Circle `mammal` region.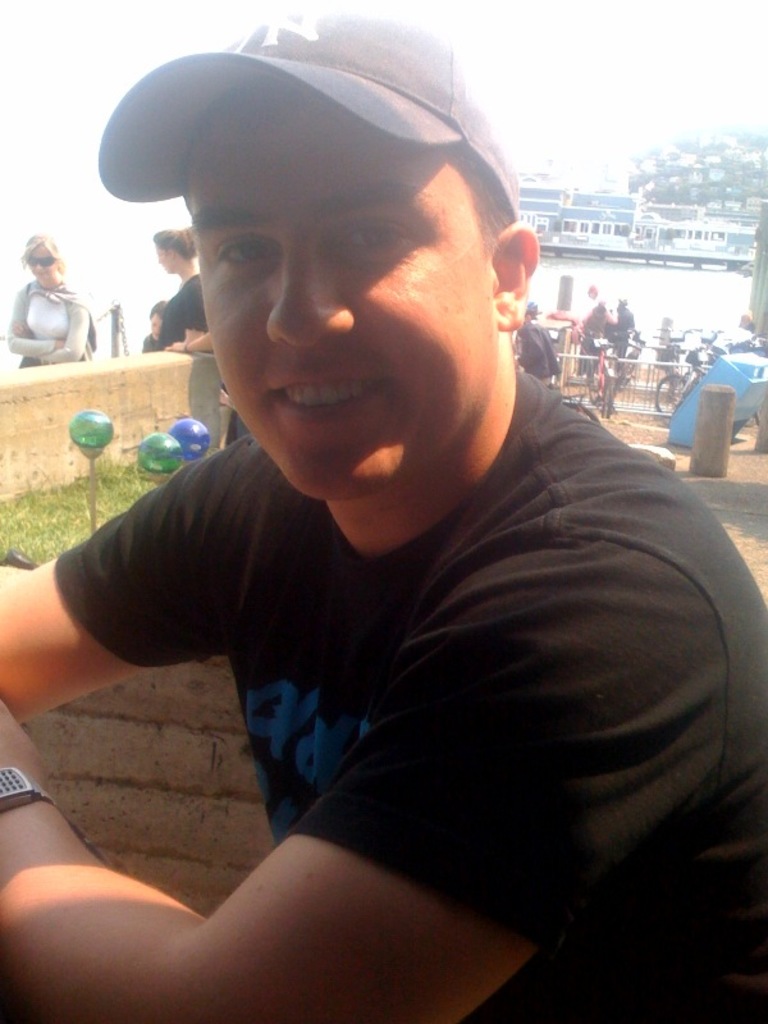
Region: bbox=[1, 229, 87, 351].
